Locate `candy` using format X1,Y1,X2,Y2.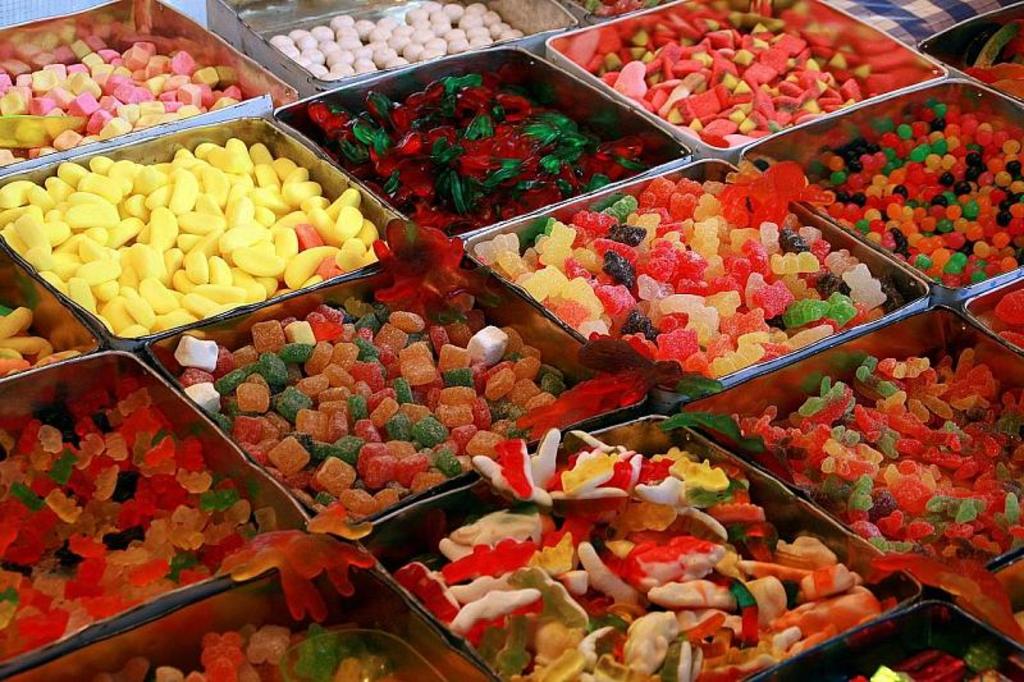
992,280,1023,324.
